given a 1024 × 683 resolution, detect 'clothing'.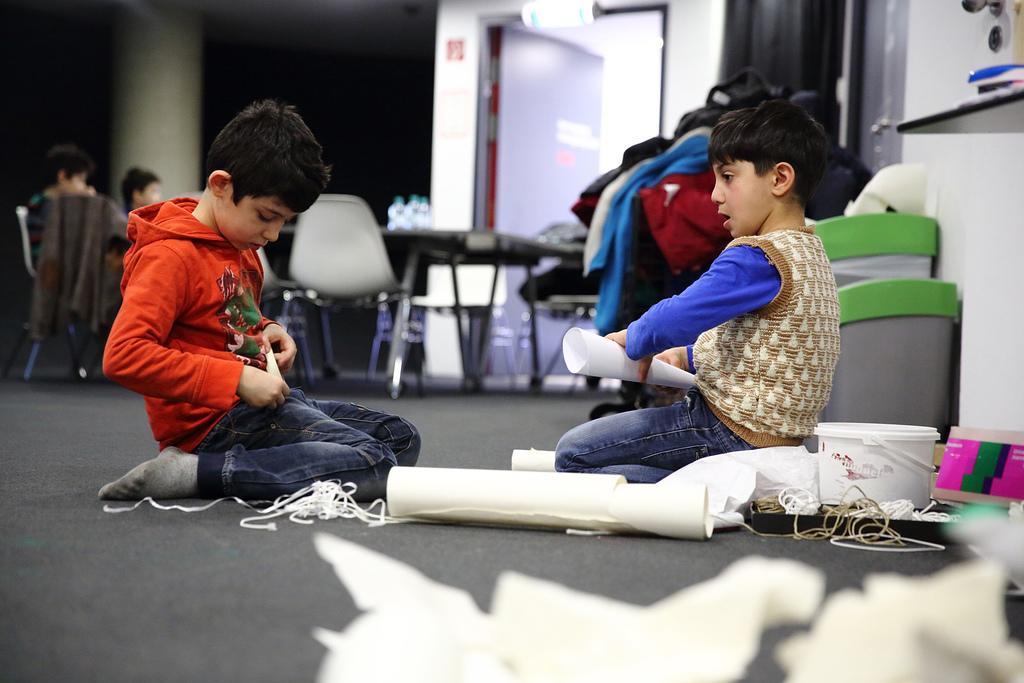
bbox(101, 194, 421, 509).
